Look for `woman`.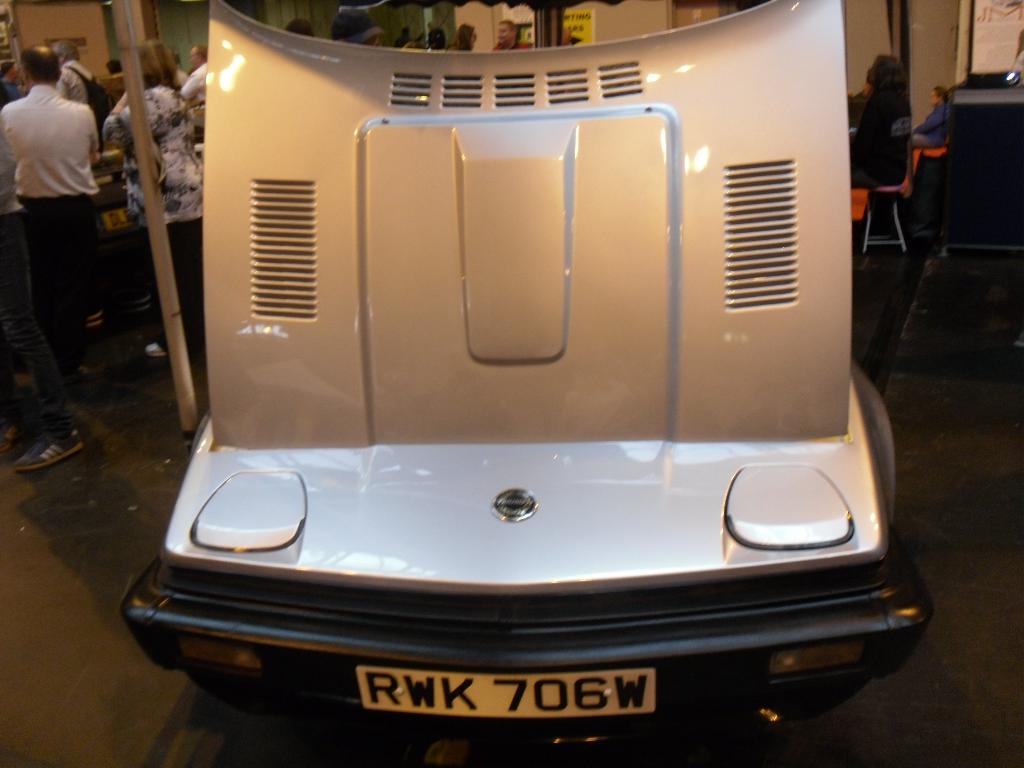
Found: [x1=908, y1=86, x2=952, y2=145].
